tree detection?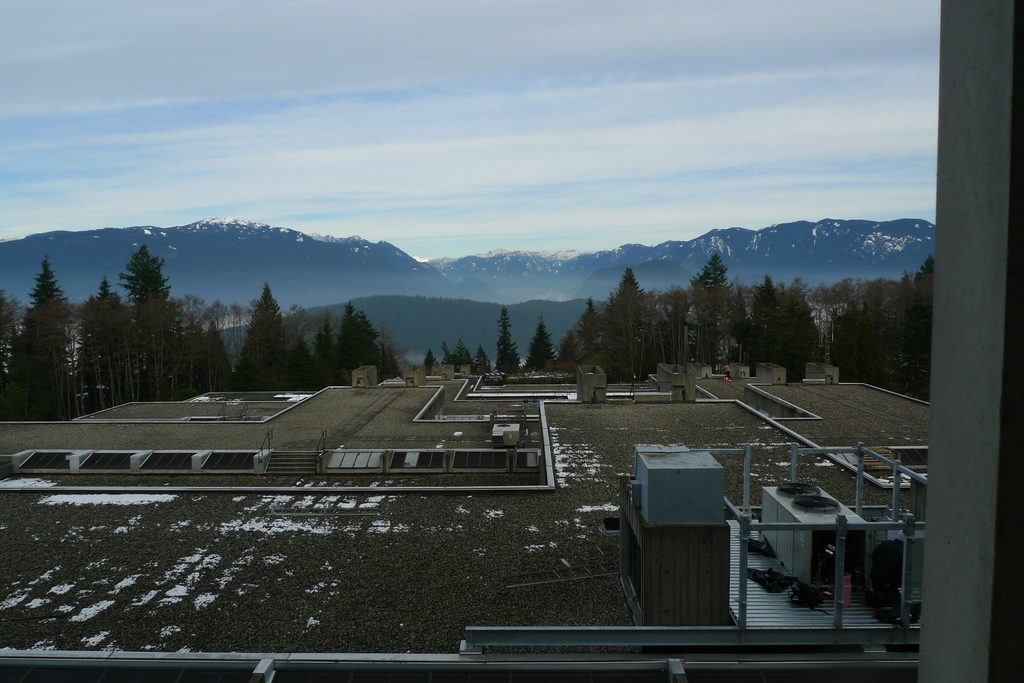
611:262:664:380
